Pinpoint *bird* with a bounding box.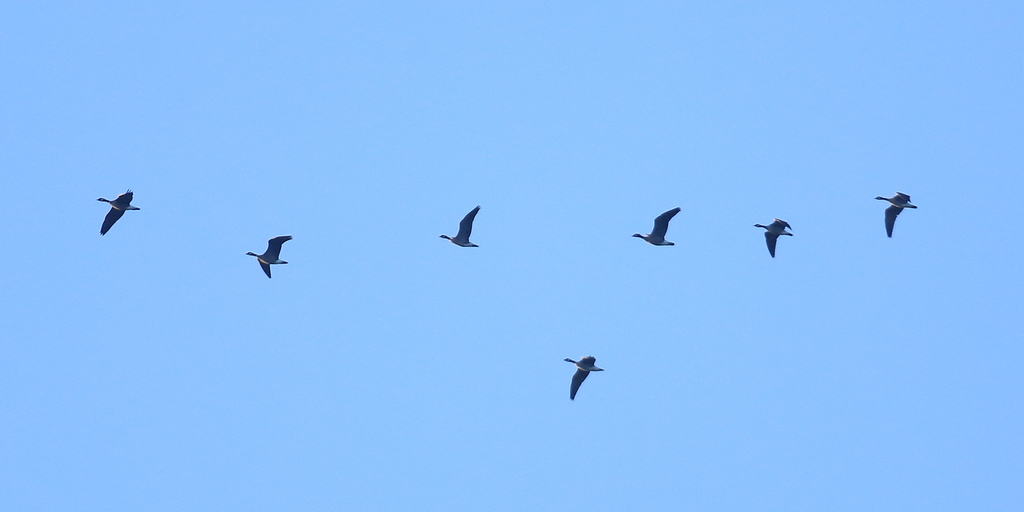
(x1=634, y1=208, x2=681, y2=245).
